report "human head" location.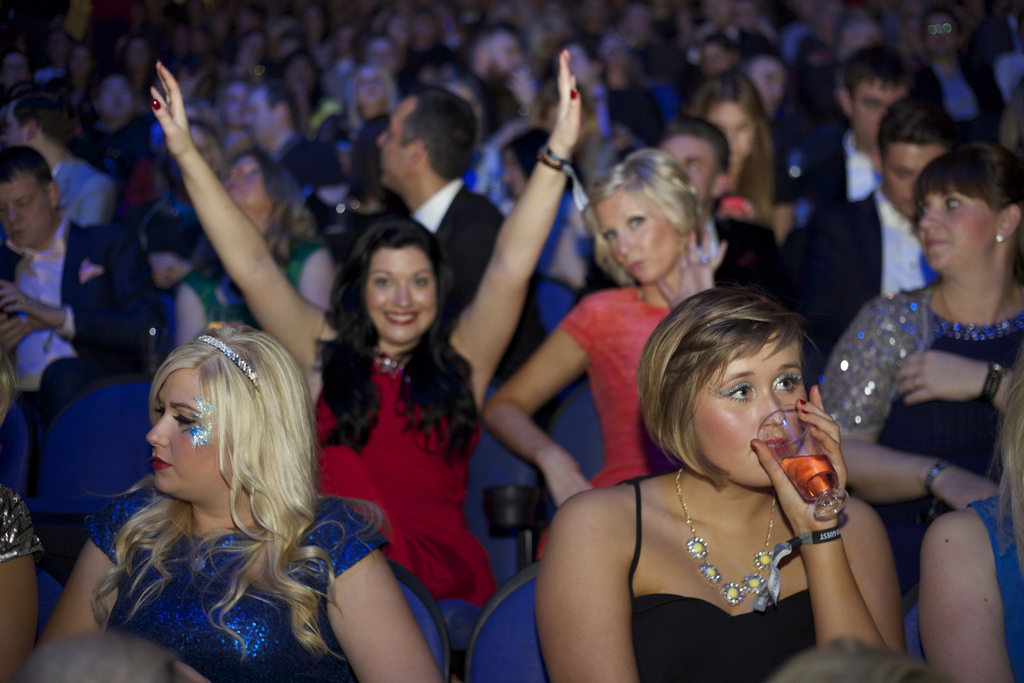
Report: x1=914 y1=145 x2=1023 y2=277.
